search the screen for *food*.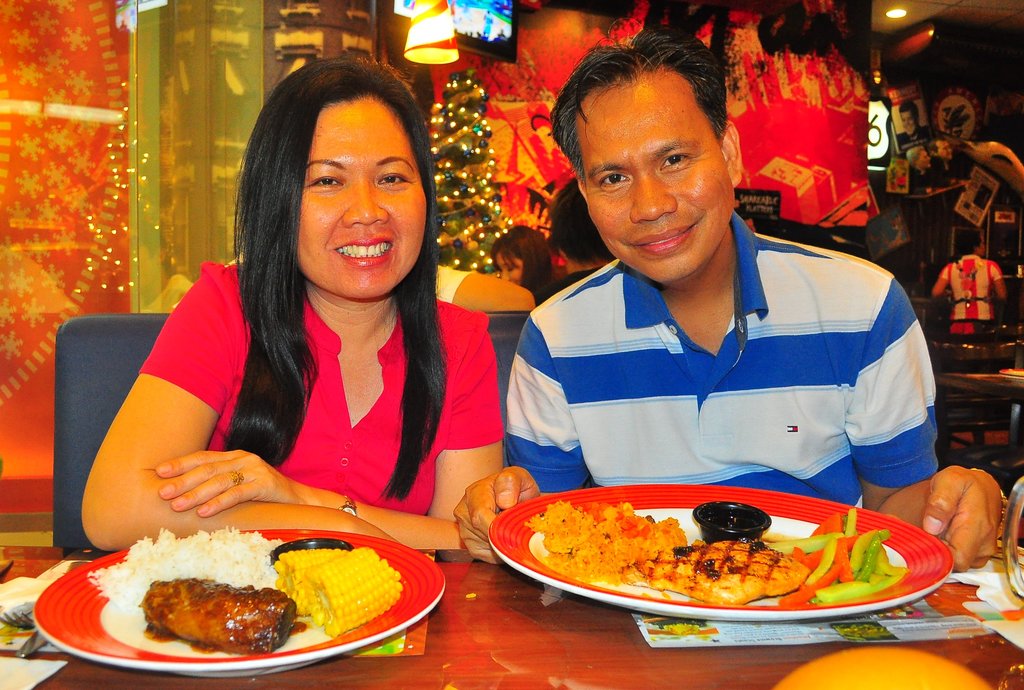
Found at Rect(84, 523, 287, 610).
